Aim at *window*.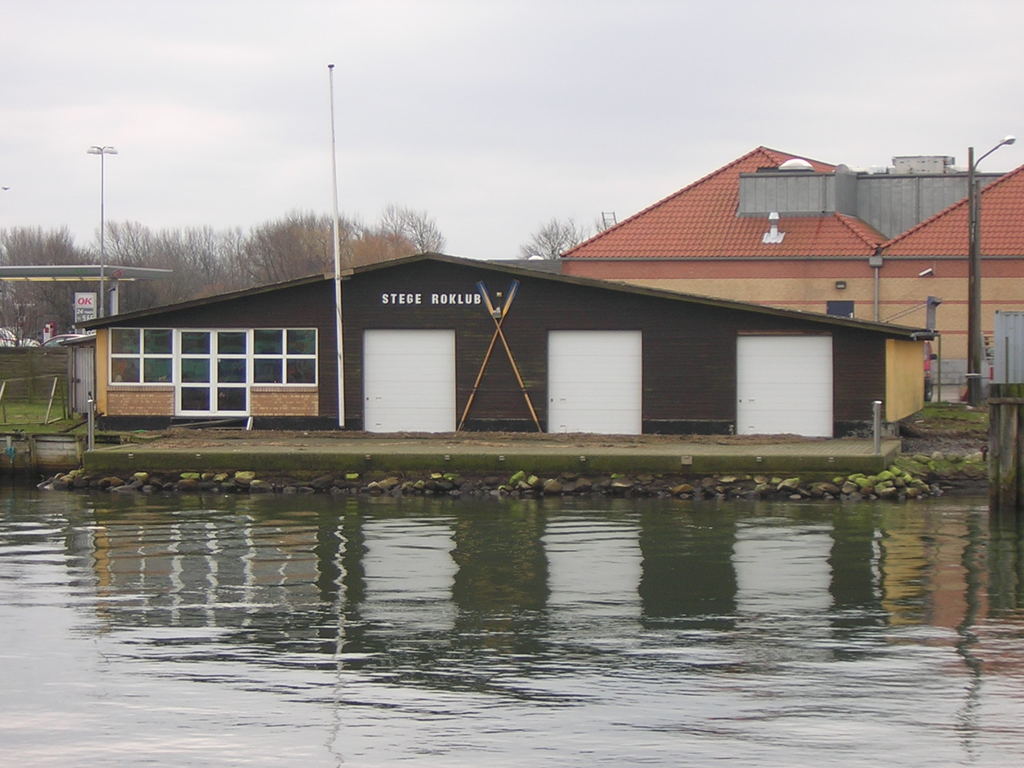
Aimed at <box>103,324,173,396</box>.
